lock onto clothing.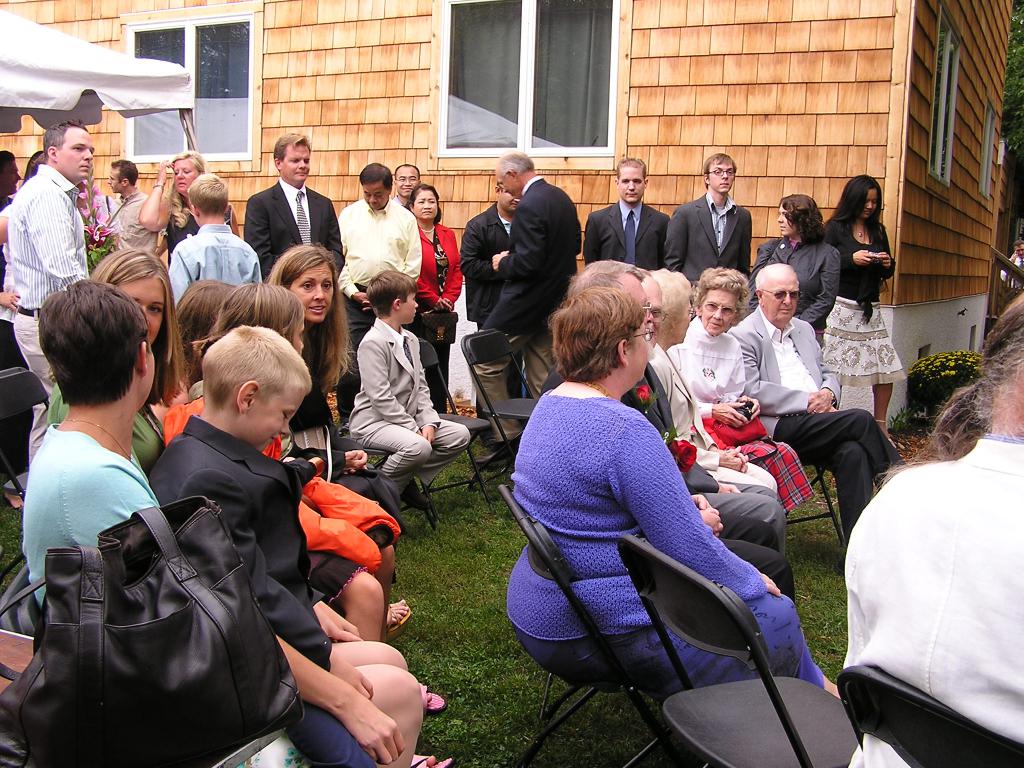
Locked: (346, 321, 463, 495).
